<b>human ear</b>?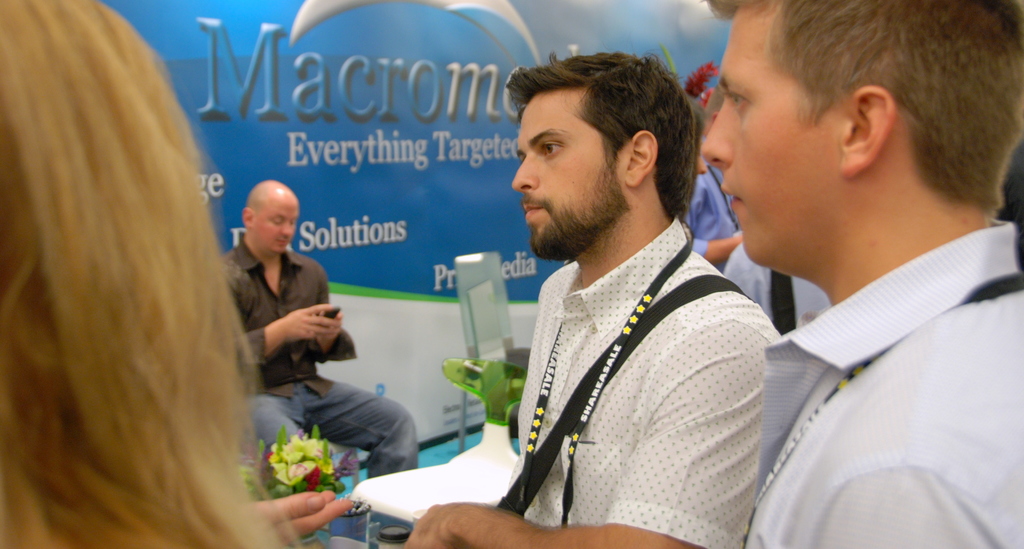
box=[627, 127, 661, 183]
